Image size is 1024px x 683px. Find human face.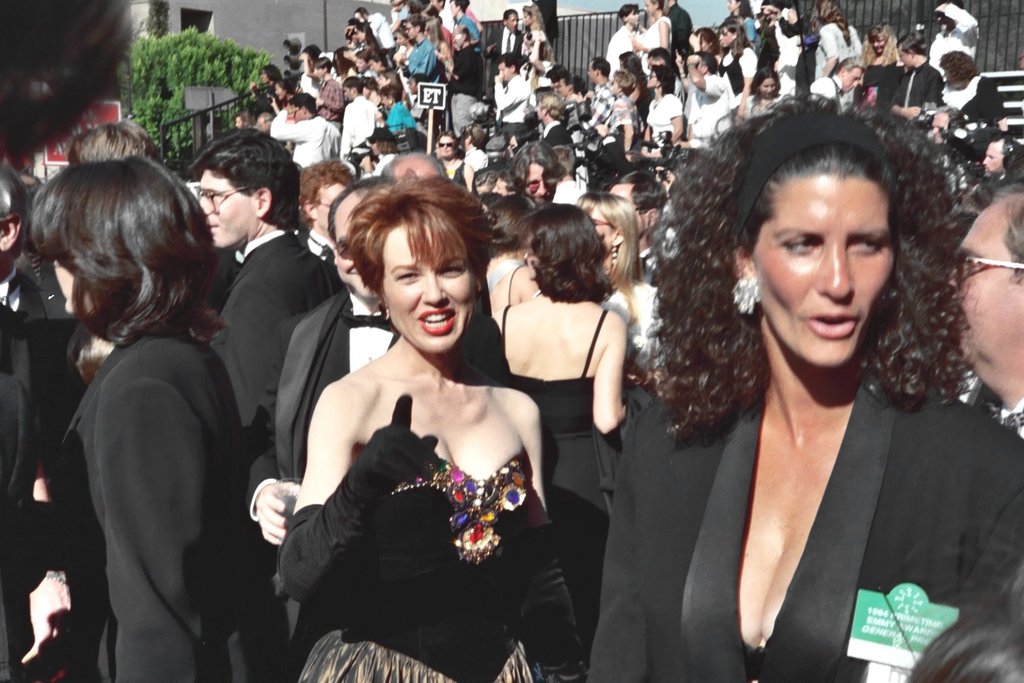
left=385, top=225, right=472, bottom=352.
